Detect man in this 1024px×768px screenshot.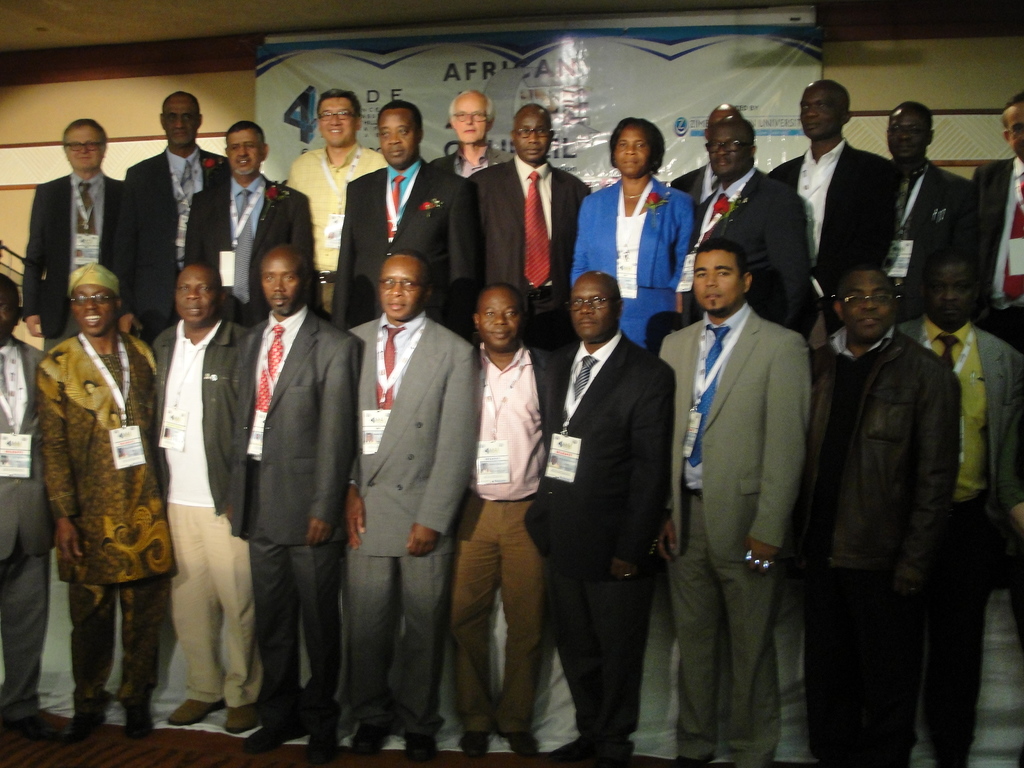
Detection: x1=678, y1=113, x2=806, y2=333.
